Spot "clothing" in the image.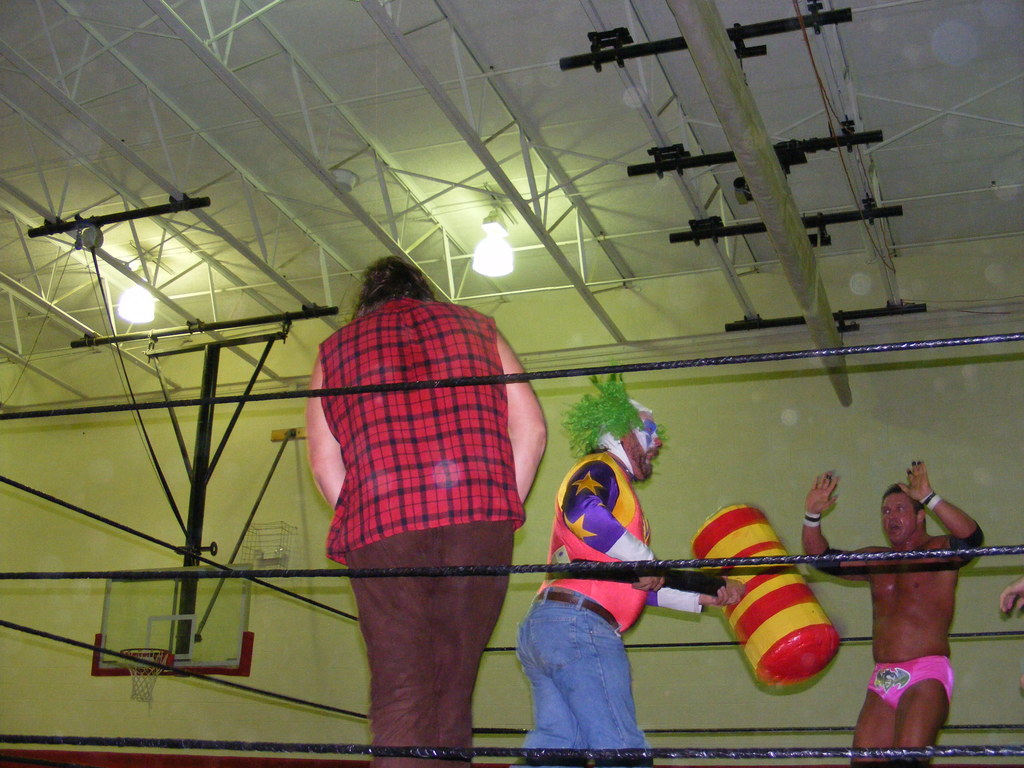
"clothing" found at [left=862, top=652, right=953, bottom=708].
